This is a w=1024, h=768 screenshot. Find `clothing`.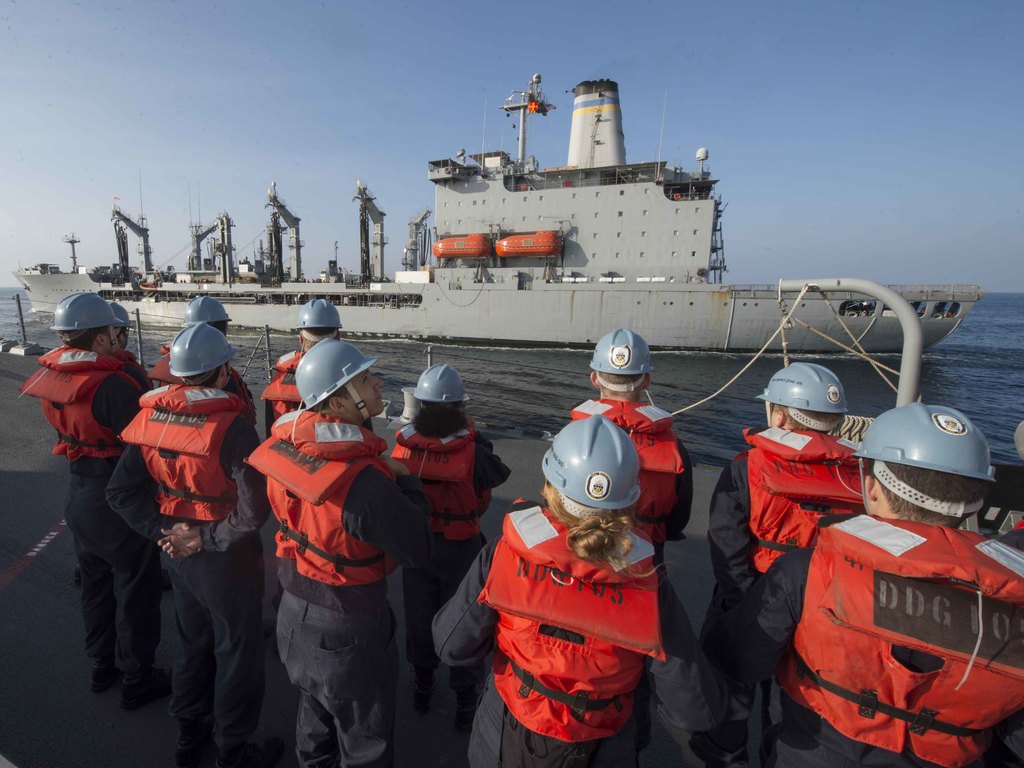
Bounding box: 246 420 435 767.
